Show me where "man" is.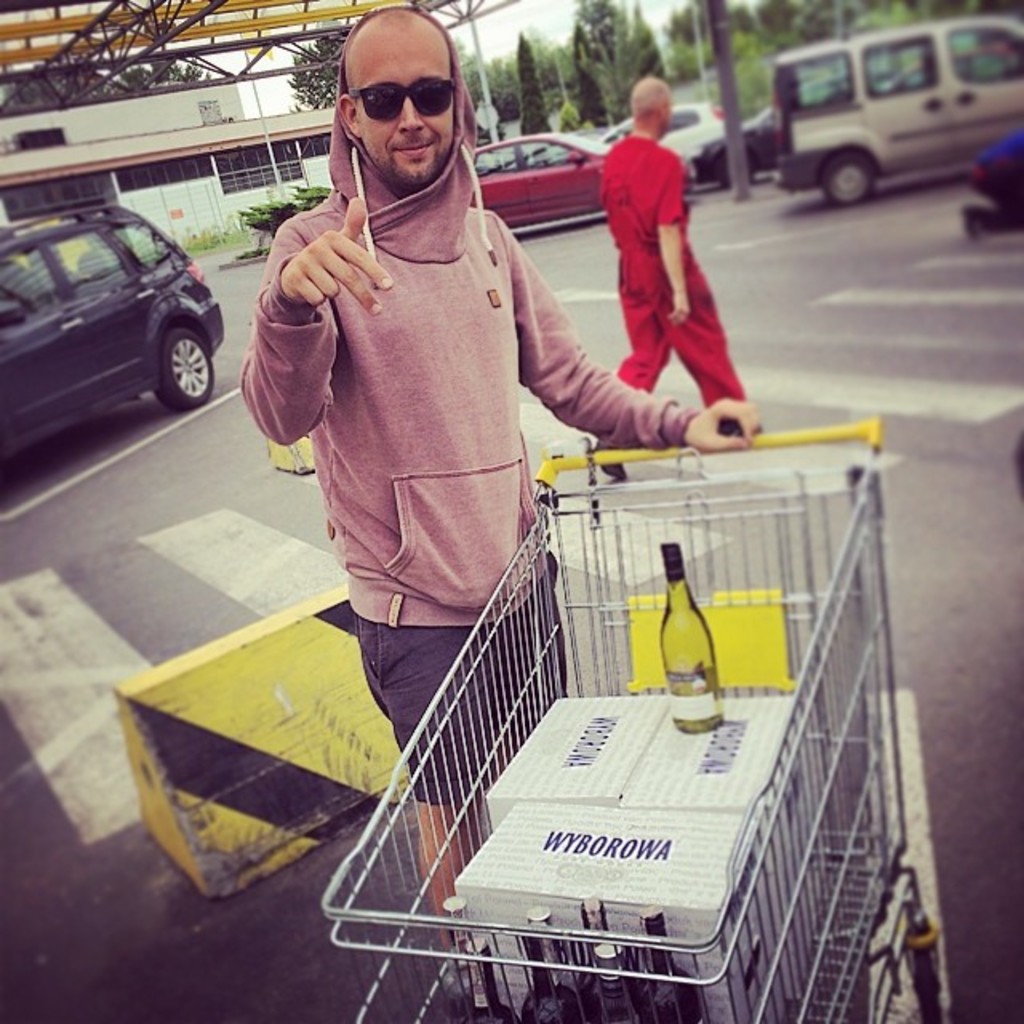
"man" is at select_region(238, 3, 768, 1014).
